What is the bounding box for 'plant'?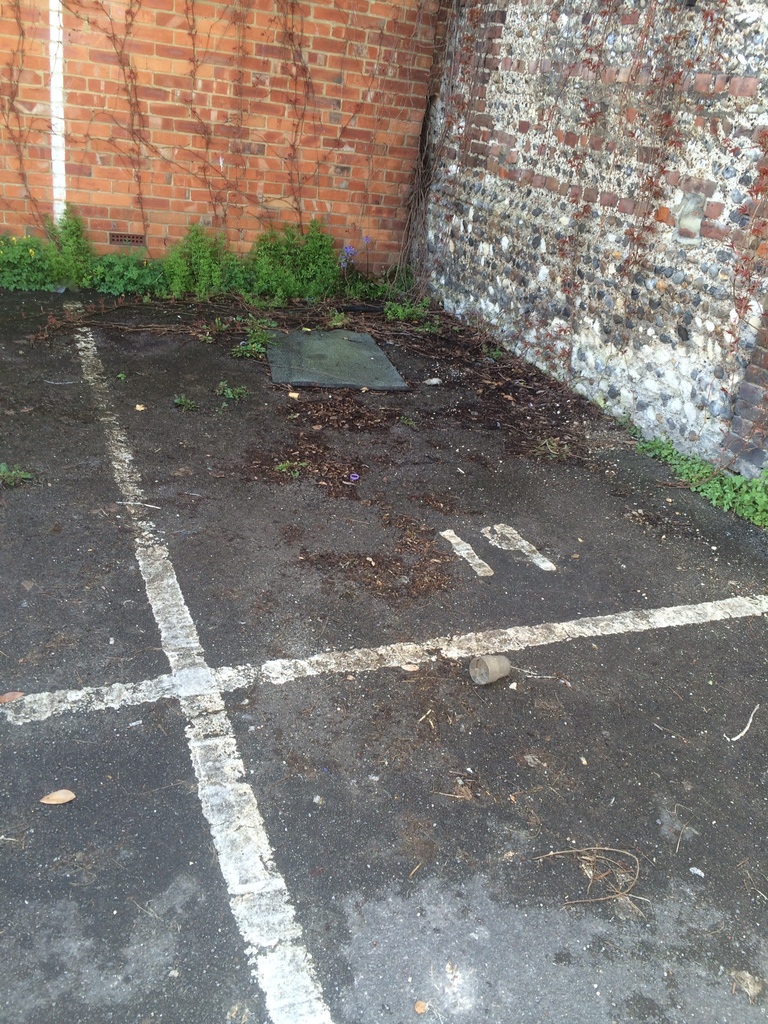
x1=202 y1=335 x2=211 y2=345.
